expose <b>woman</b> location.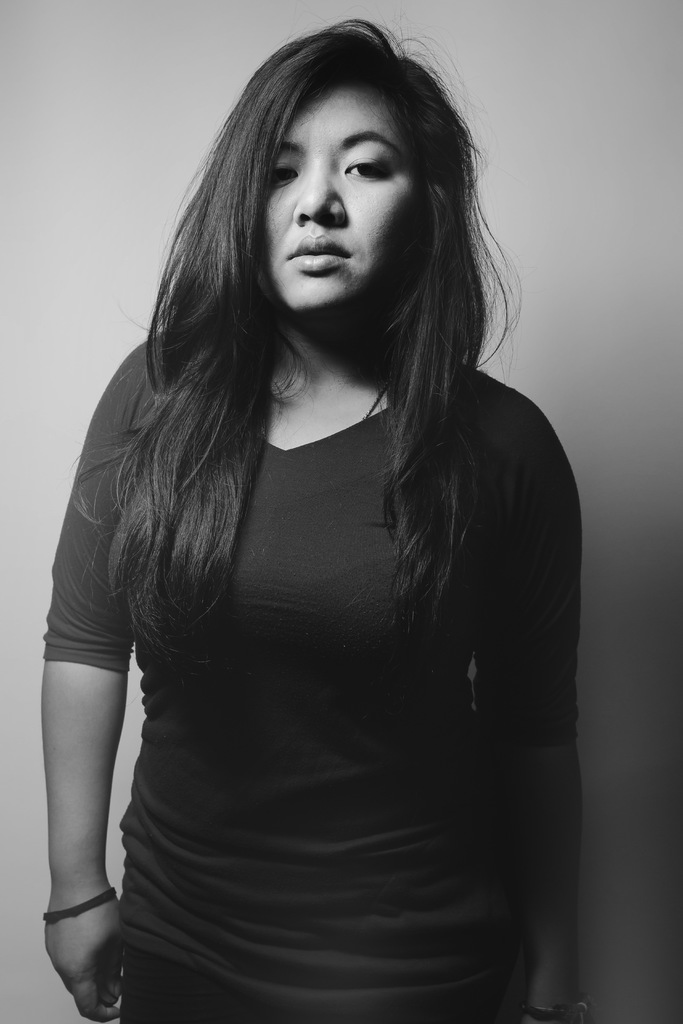
Exposed at left=40, top=0, right=593, bottom=1023.
